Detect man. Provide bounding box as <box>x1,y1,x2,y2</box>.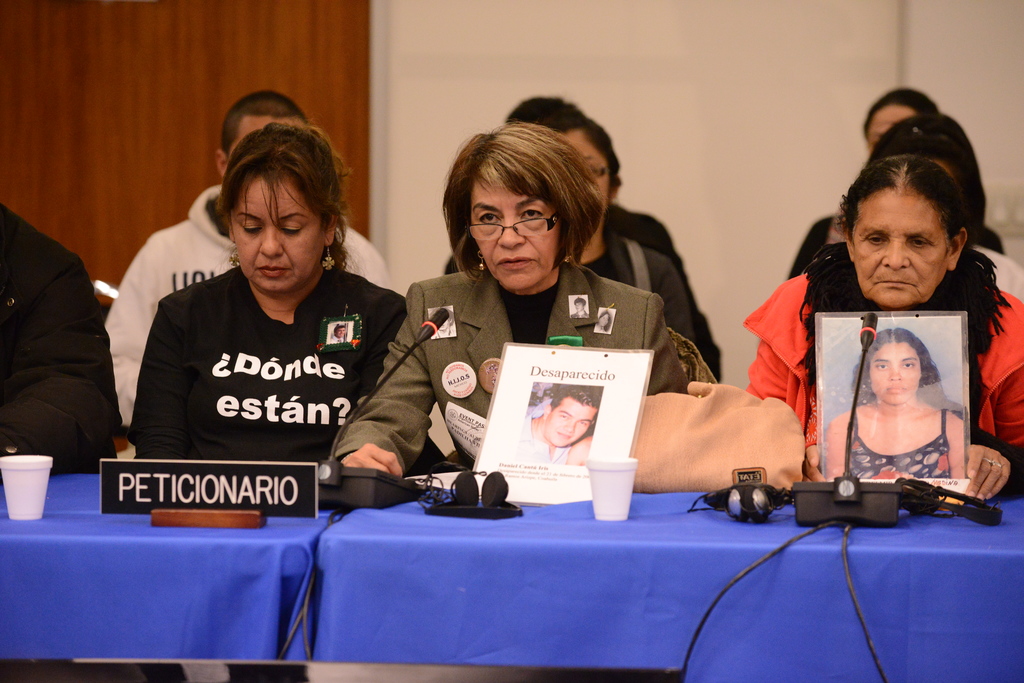
<box>514,383,598,469</box>.
